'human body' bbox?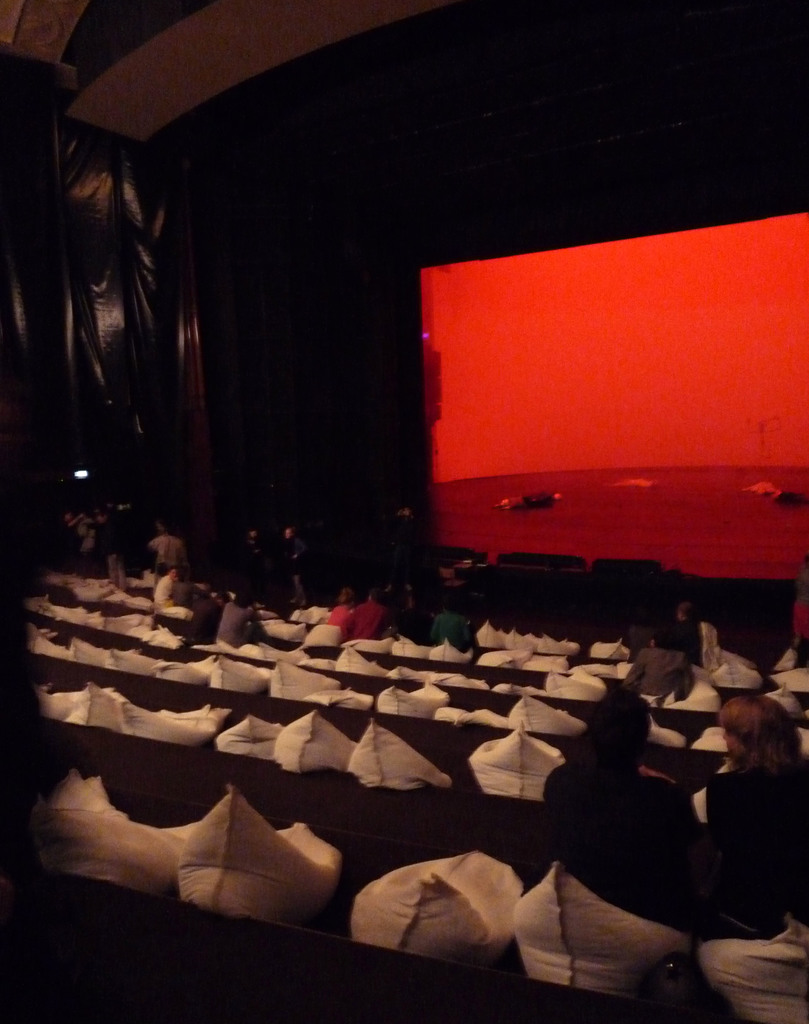
crop(166, 576, 202, 614)
